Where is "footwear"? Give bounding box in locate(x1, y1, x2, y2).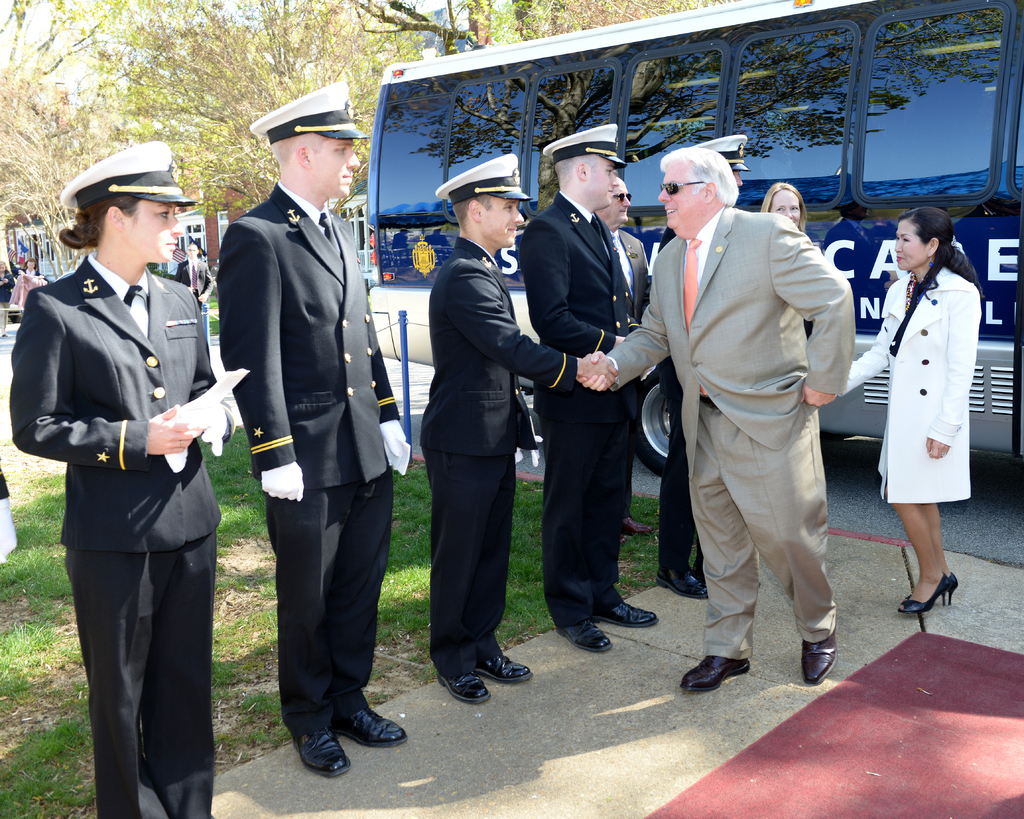
locate(291, 722, 353, 780).
